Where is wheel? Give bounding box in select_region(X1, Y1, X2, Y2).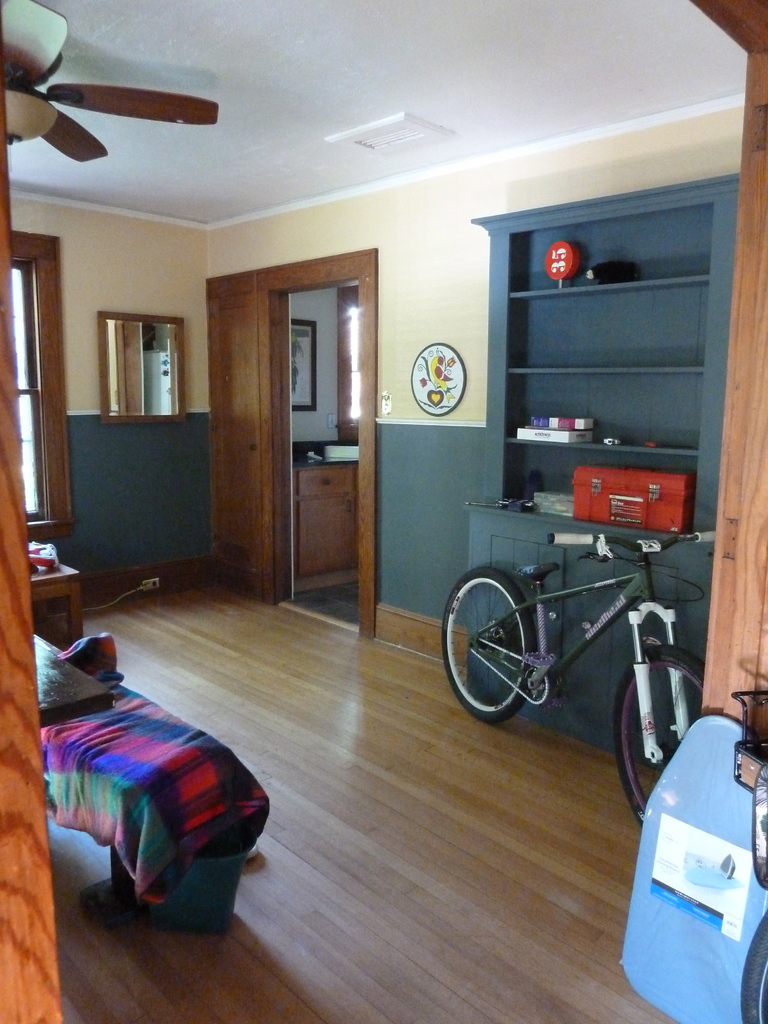
select_region(611, 645, 702, 829).
